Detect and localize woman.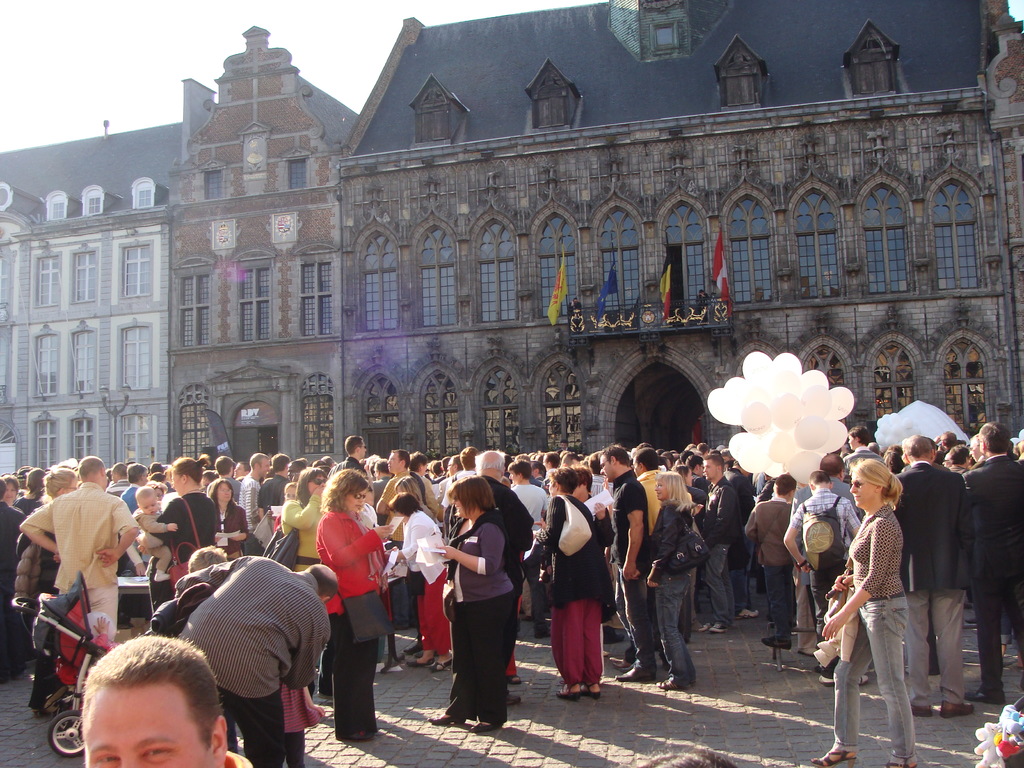
Localized at BBox(134, 451, 219, 608).
